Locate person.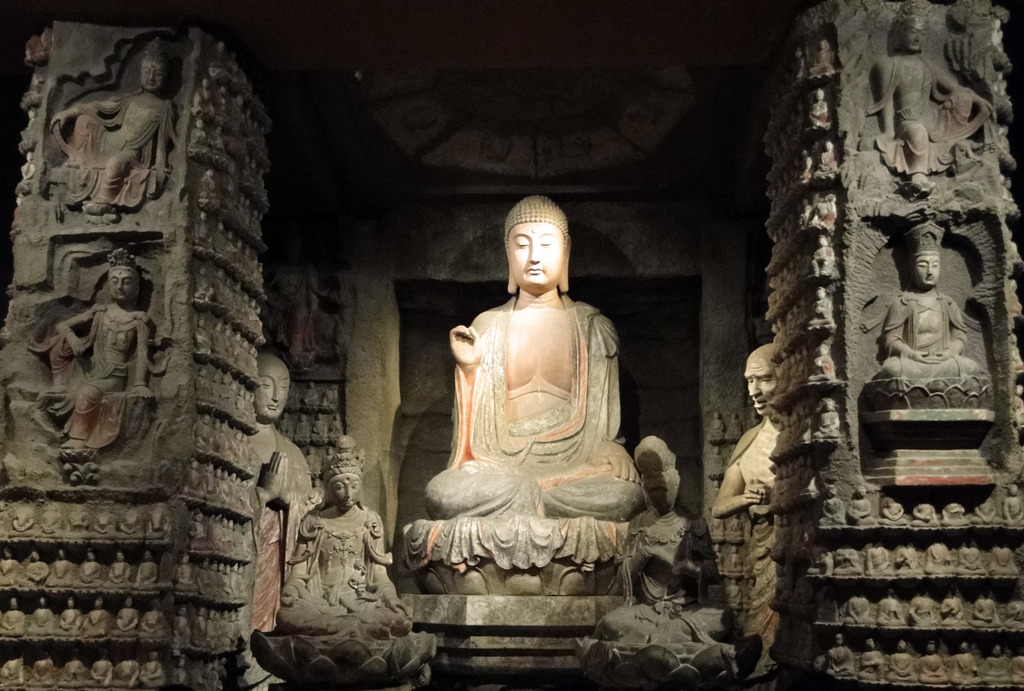
Bounding box: {"x1": 428, "y1": 188, "x2": 651, "y2": 524}.
